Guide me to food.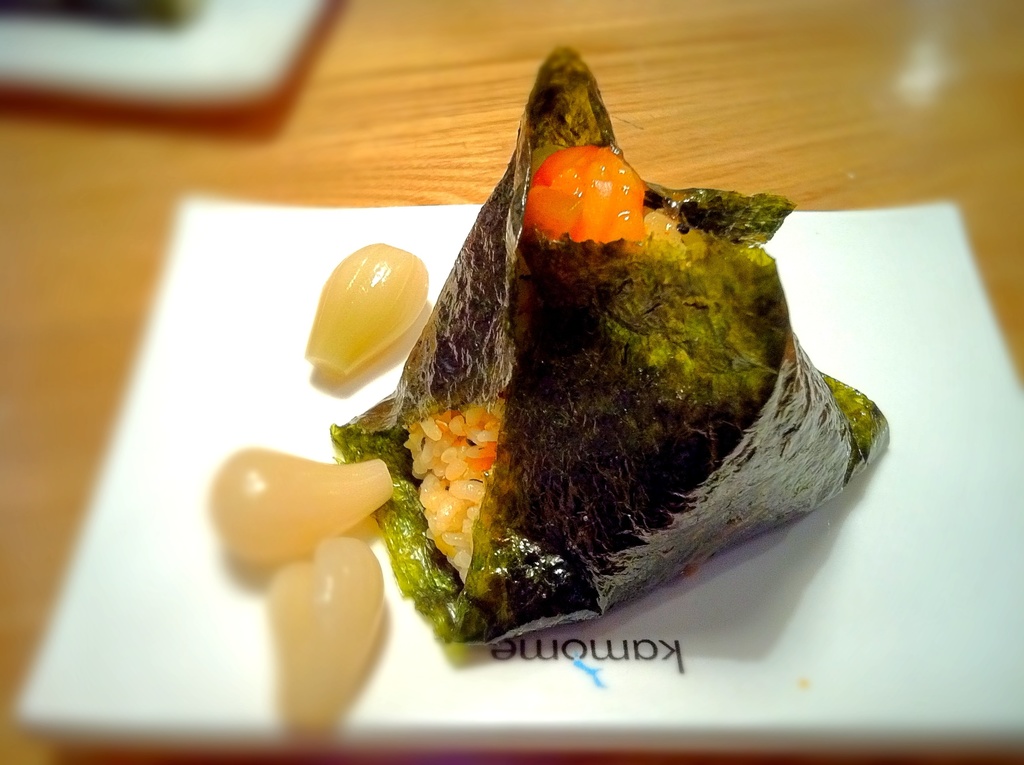
Guidance: [205, 444, 392, 568].
